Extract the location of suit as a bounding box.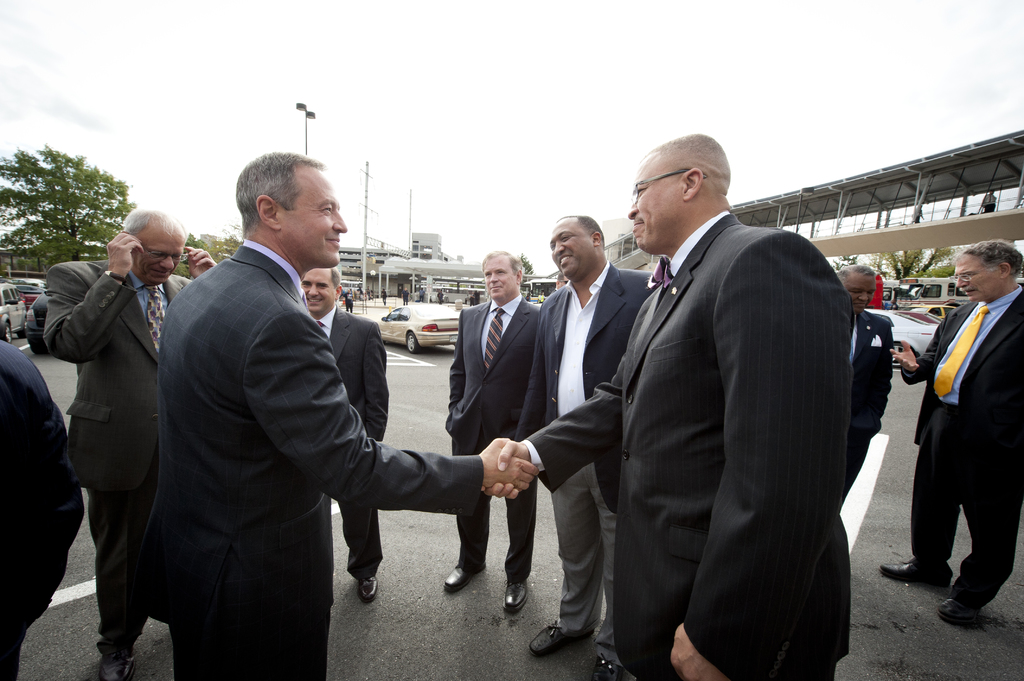
left=899, top=285, right=1023, bottom=606.
